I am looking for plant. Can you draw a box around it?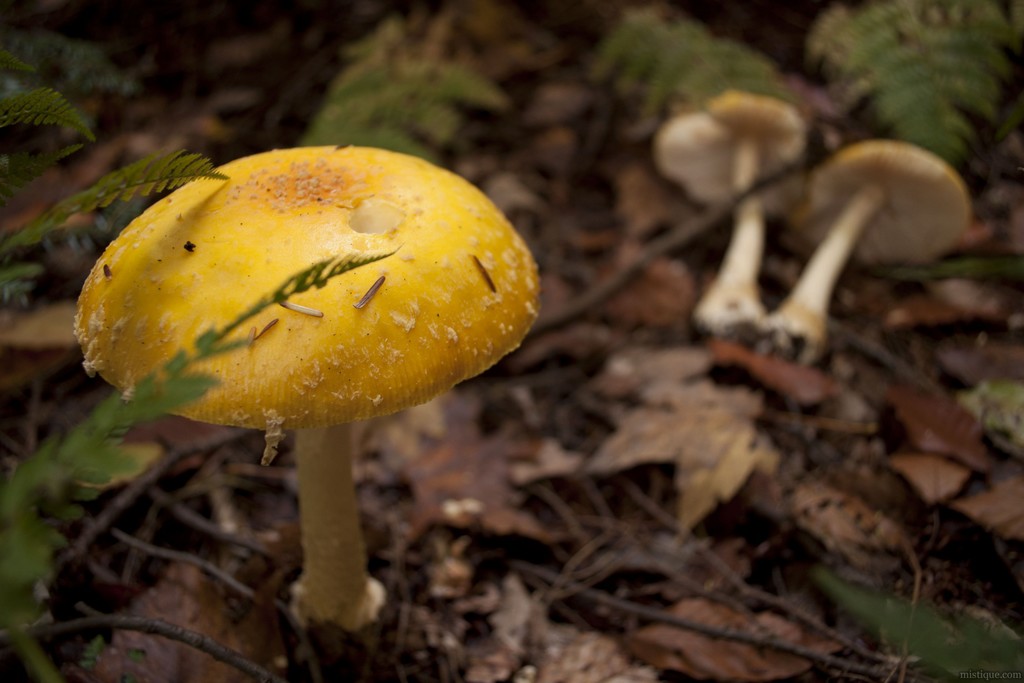
Sure, the bounding box is 0:141:232:307.
